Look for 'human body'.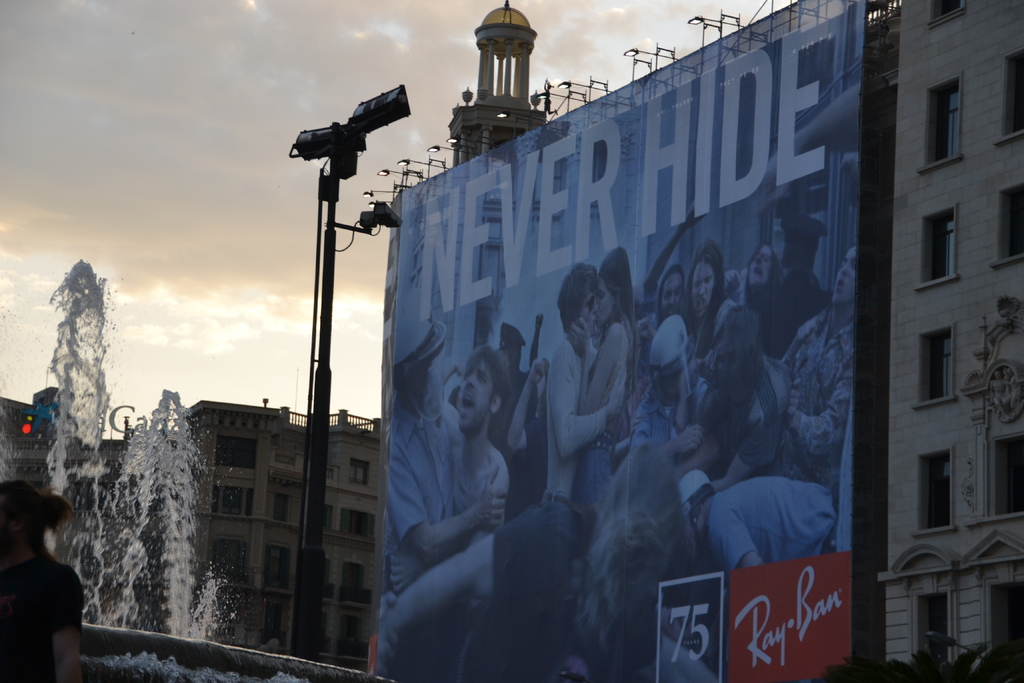
Found: 2, 504, 79, 651.
